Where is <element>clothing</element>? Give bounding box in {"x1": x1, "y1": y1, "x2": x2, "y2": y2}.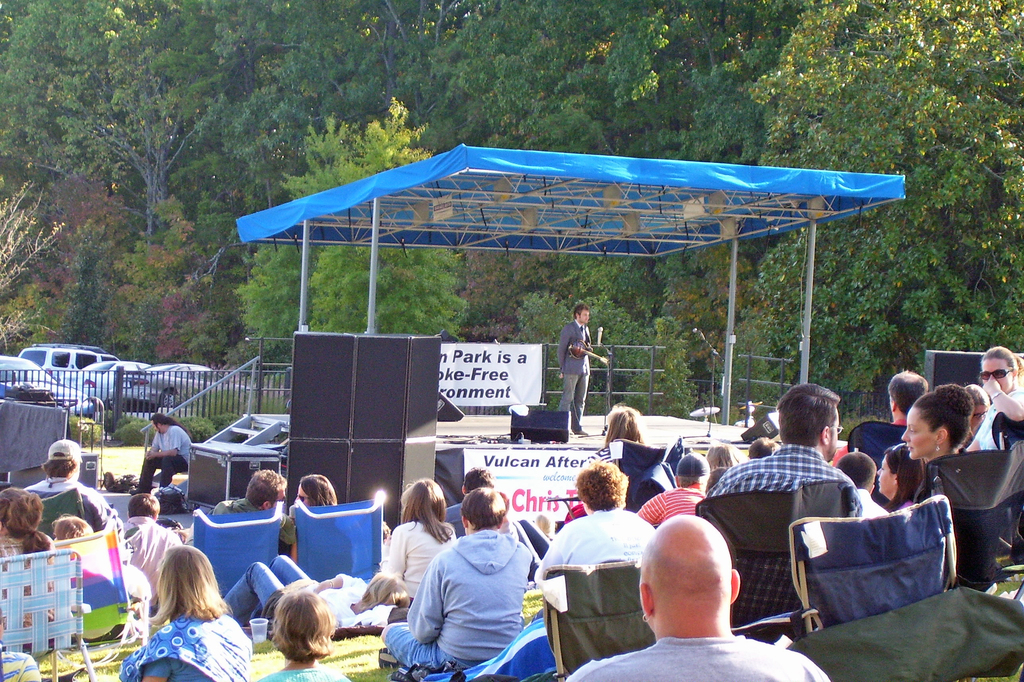
{"x1": 373, "y1": 517, "x2": 452, "y2": 603}.
